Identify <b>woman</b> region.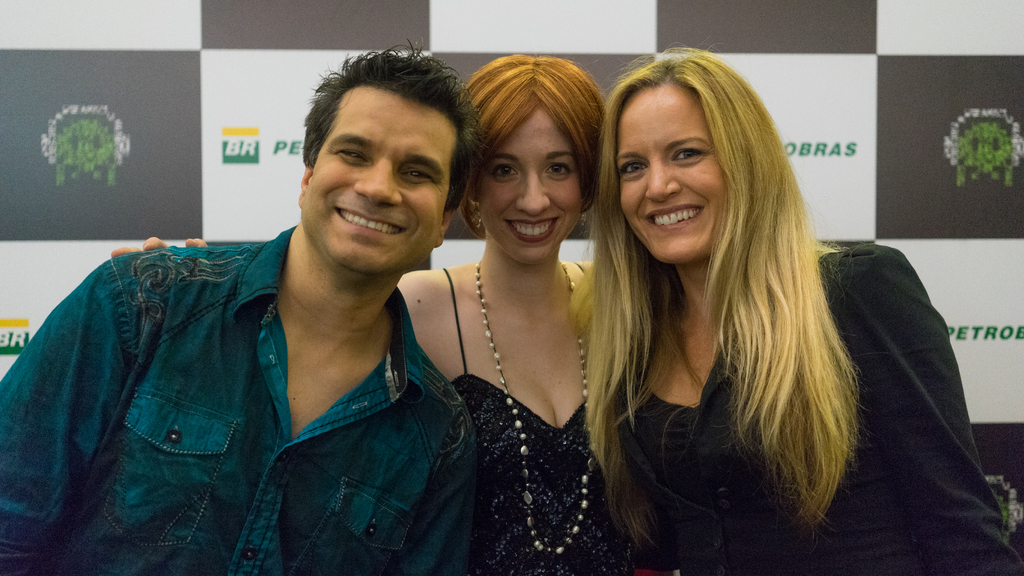
Region: detection(572, 46, 1023, 575).
